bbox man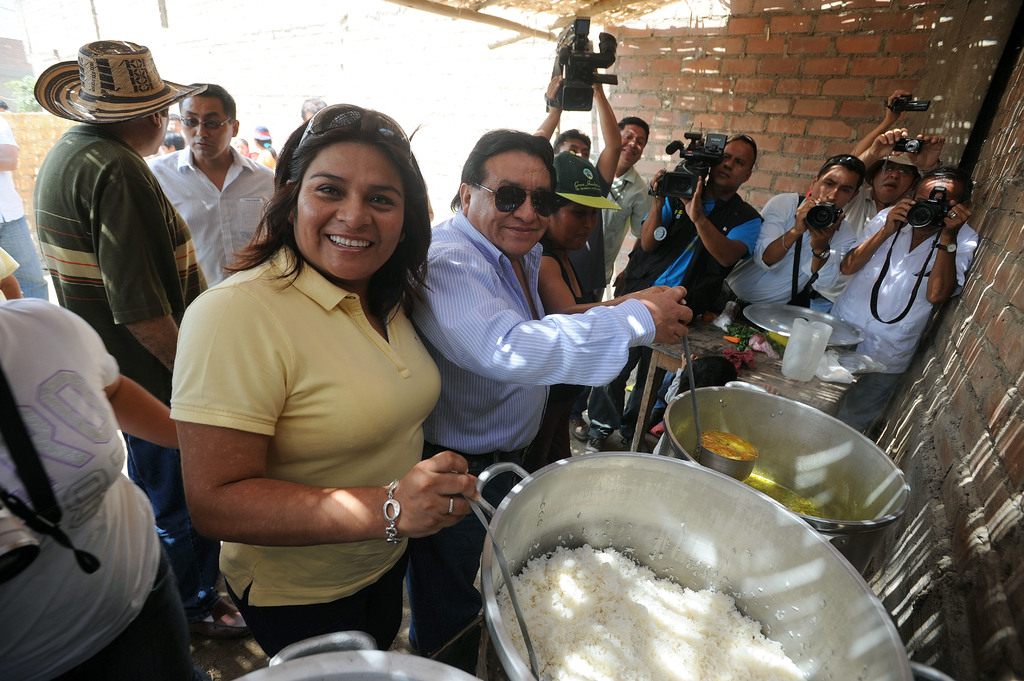
(29, 29, 218, 589)
